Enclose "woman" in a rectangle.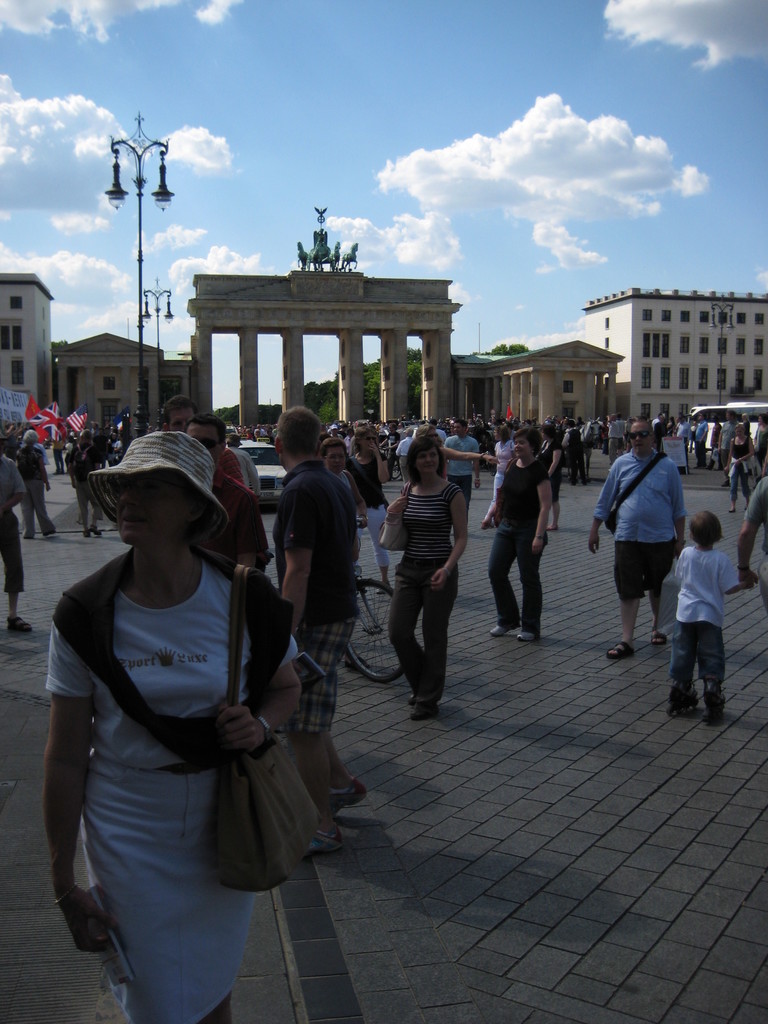
(343,424,392,593).
